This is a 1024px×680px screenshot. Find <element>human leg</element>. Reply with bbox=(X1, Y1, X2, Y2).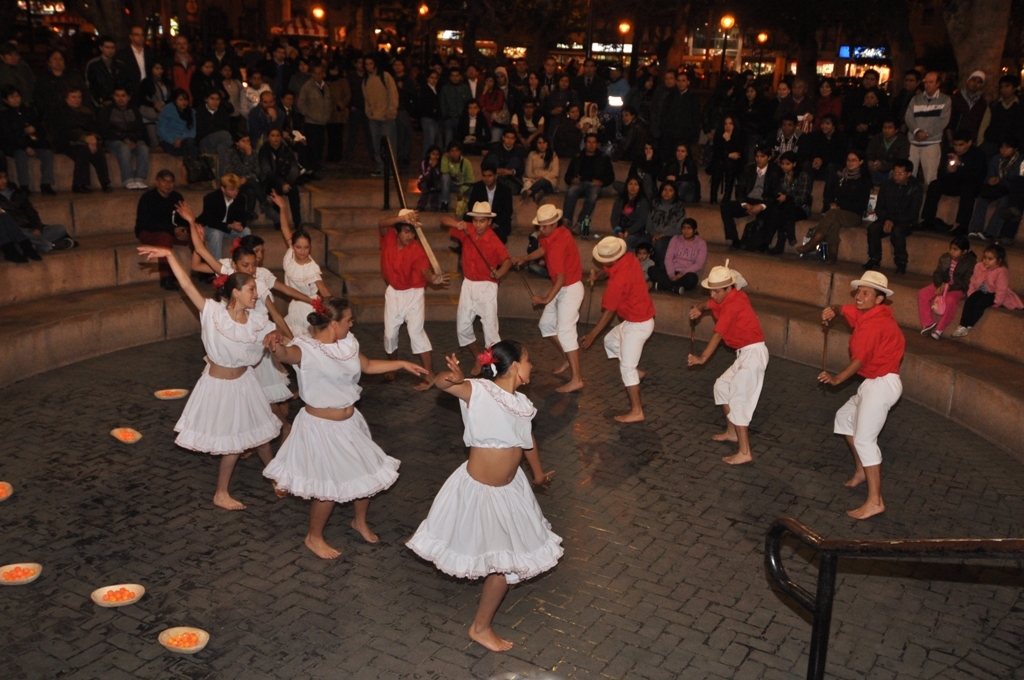
bbox=(848, 378, 903, 519).
